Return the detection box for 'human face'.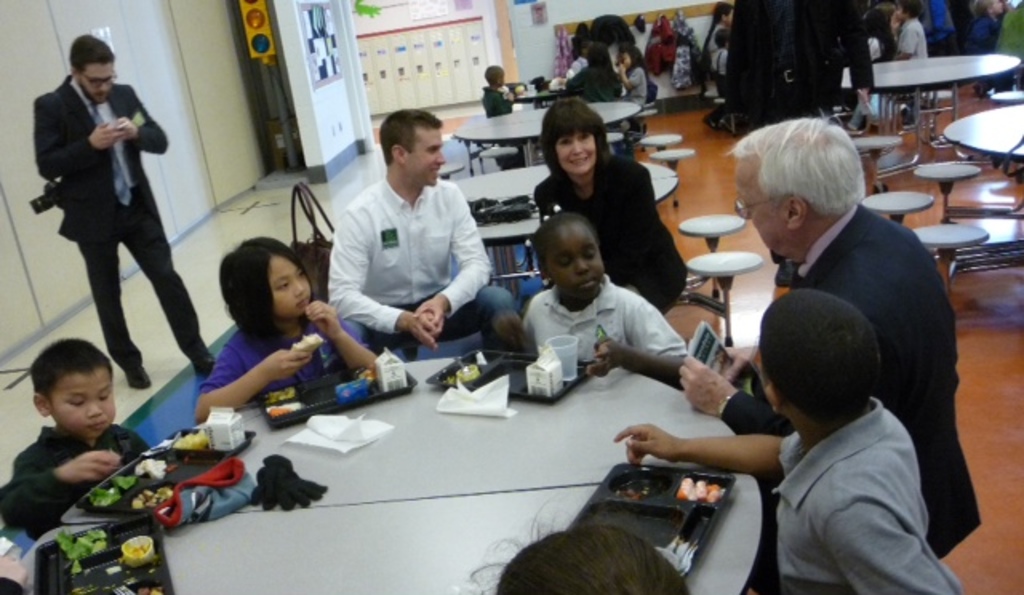
locate(408, 128, 446, 184).
